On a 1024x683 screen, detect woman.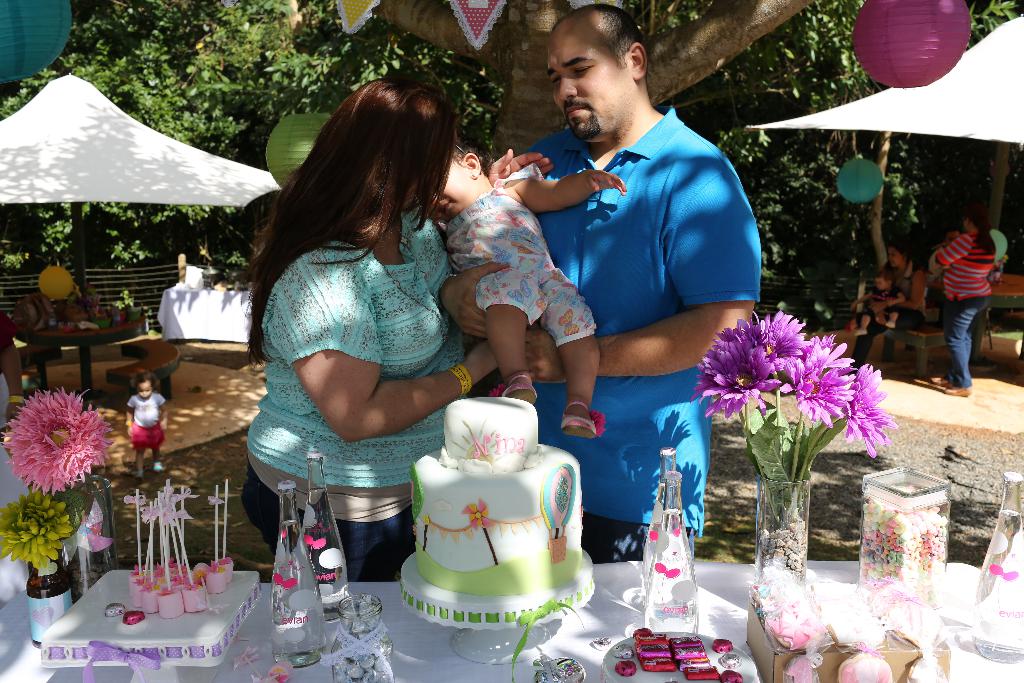
<box>851,241,924,372</box>.
